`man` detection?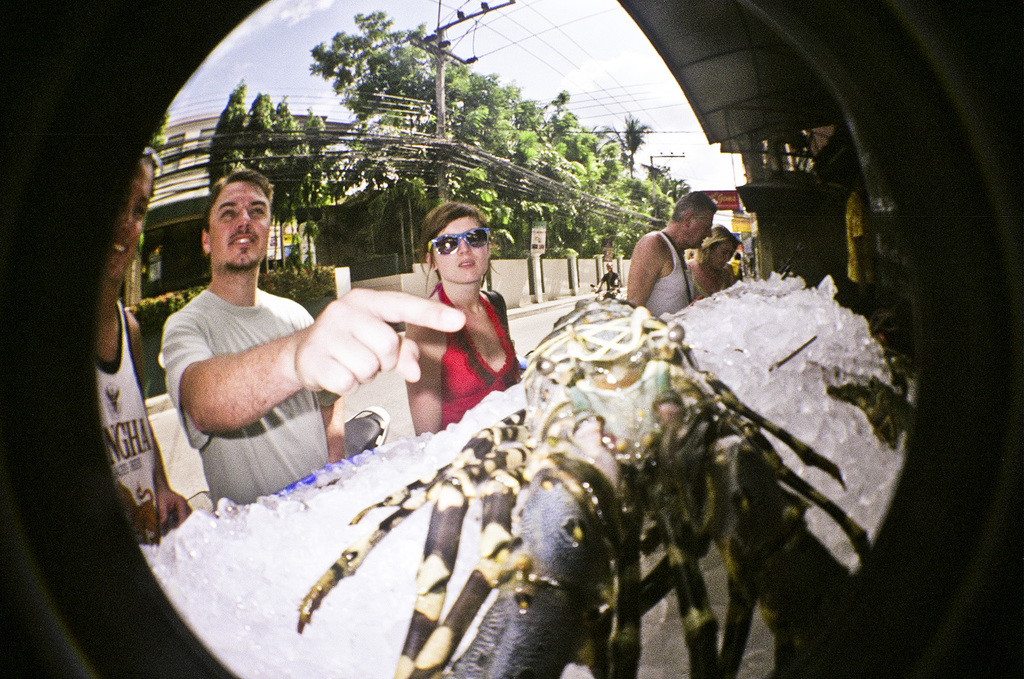
614, 185, 719, 321
